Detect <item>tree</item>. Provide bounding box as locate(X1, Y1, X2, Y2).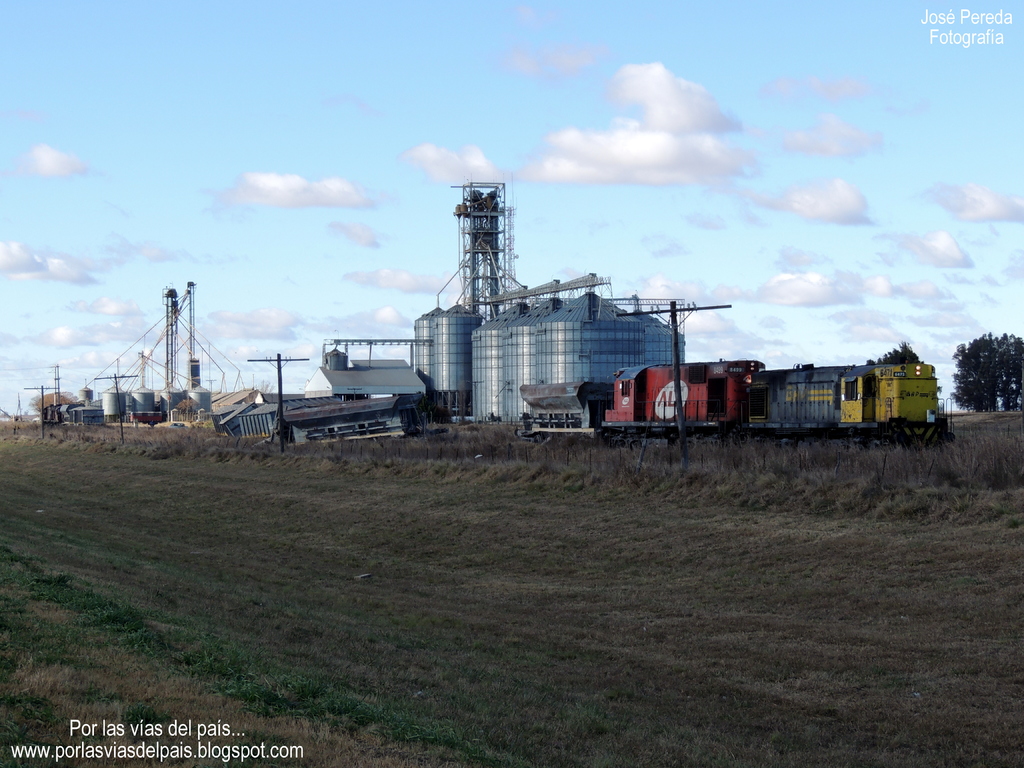
locate(953, 327, 1002, 416).
